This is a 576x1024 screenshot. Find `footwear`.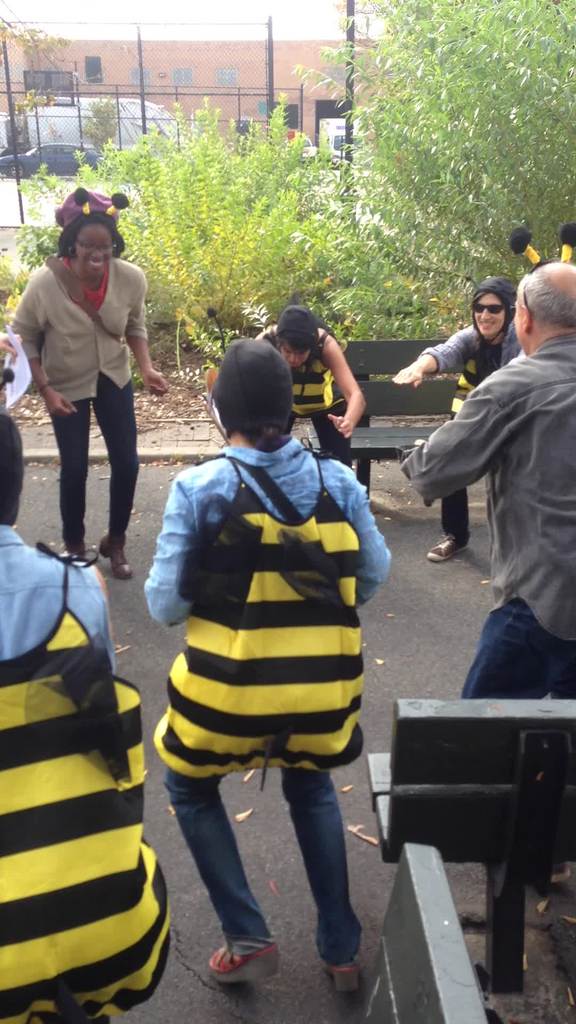
Bounding box: bbox(199, 934, 274, 993).
